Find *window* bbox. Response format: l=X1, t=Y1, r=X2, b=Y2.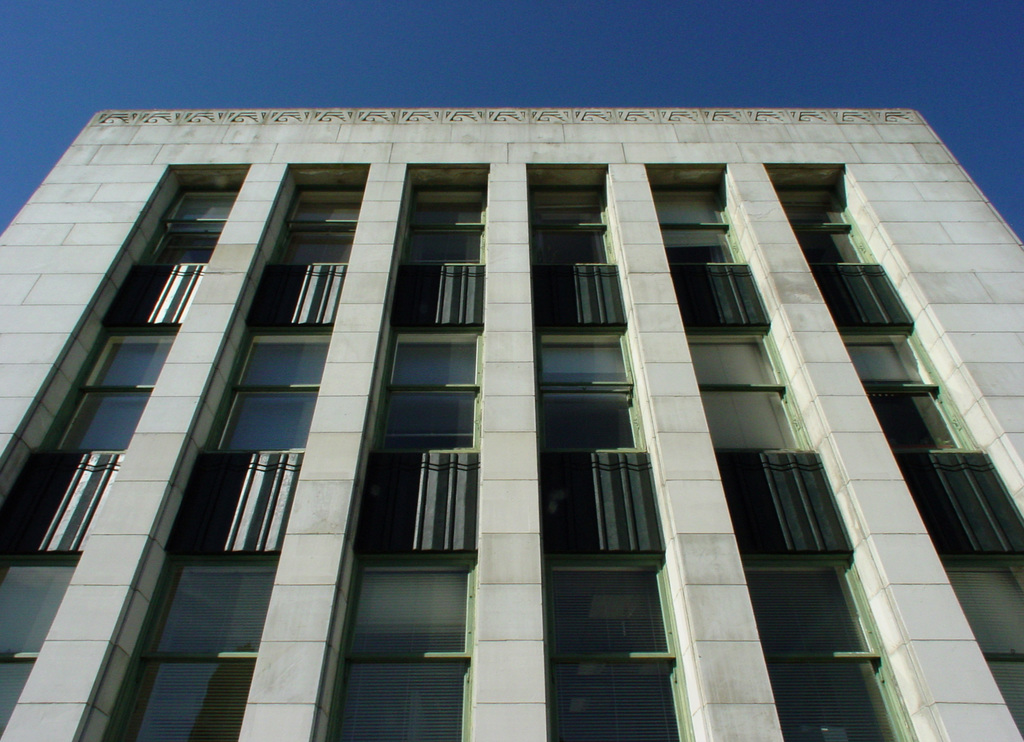
l=367, t=191, r=486, b=266.
